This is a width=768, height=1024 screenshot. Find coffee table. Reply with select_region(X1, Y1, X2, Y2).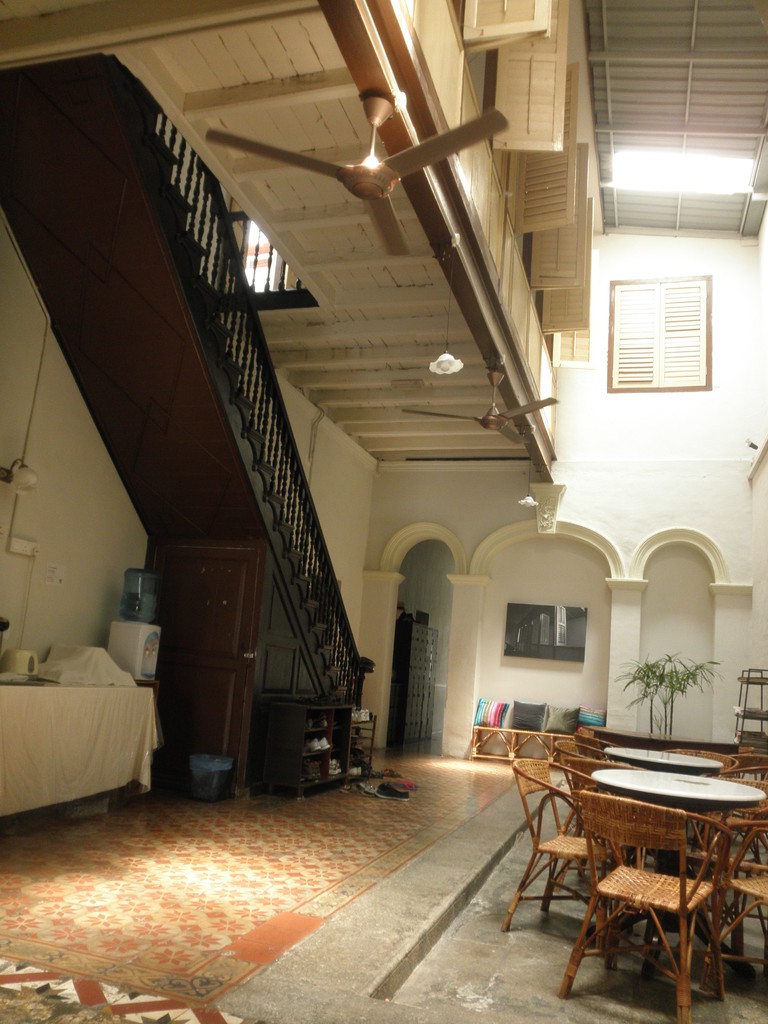
select_region(595, 764, 764, 938).
